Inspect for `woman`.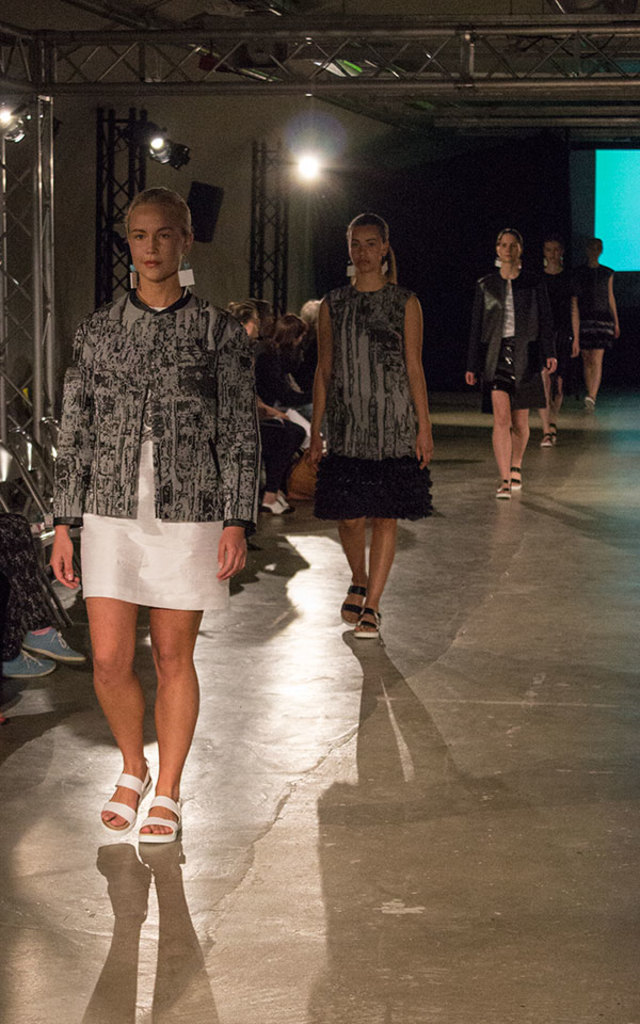
Inspection: 293, 215, 444, 623.
